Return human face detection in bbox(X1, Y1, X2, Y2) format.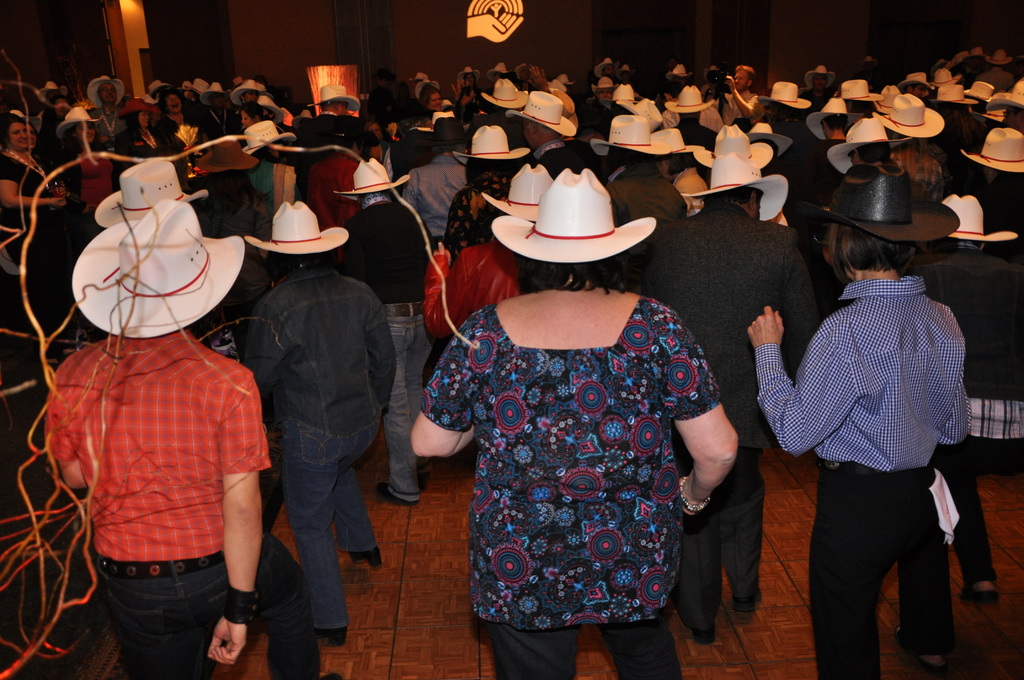
bbox(426, 90, 444, 109).
